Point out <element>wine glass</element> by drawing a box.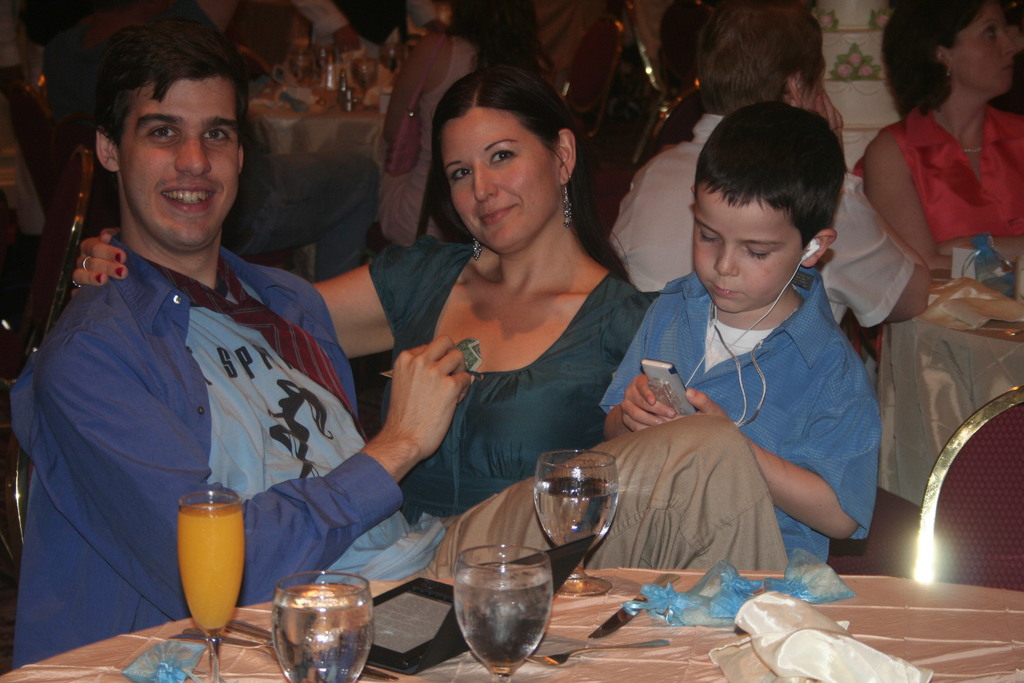
(x1=532, y1=447, x2=625, y2=600).
